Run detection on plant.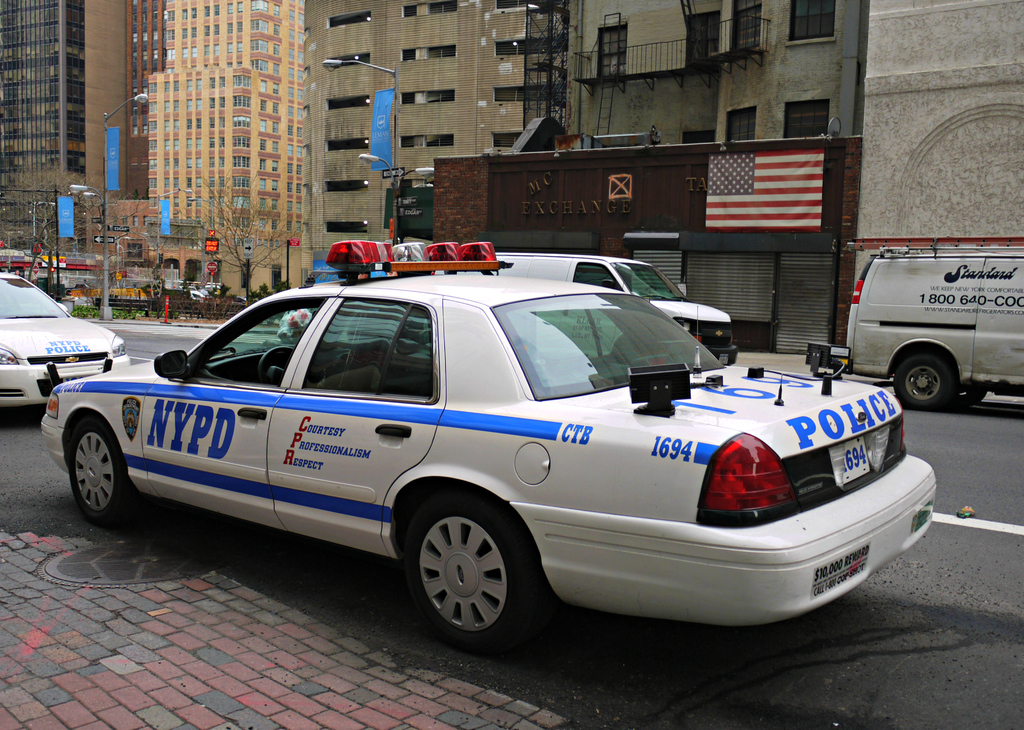
Result: detection(274, 280, 287, 295).
